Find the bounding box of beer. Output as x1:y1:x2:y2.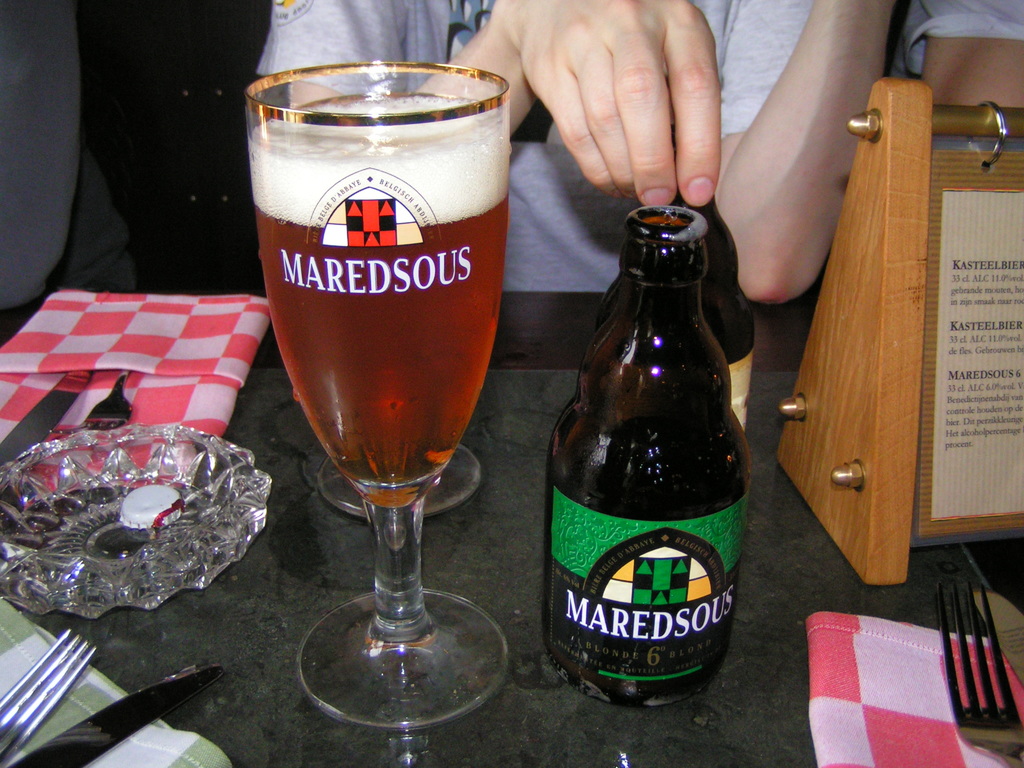
534:204:744:728.
